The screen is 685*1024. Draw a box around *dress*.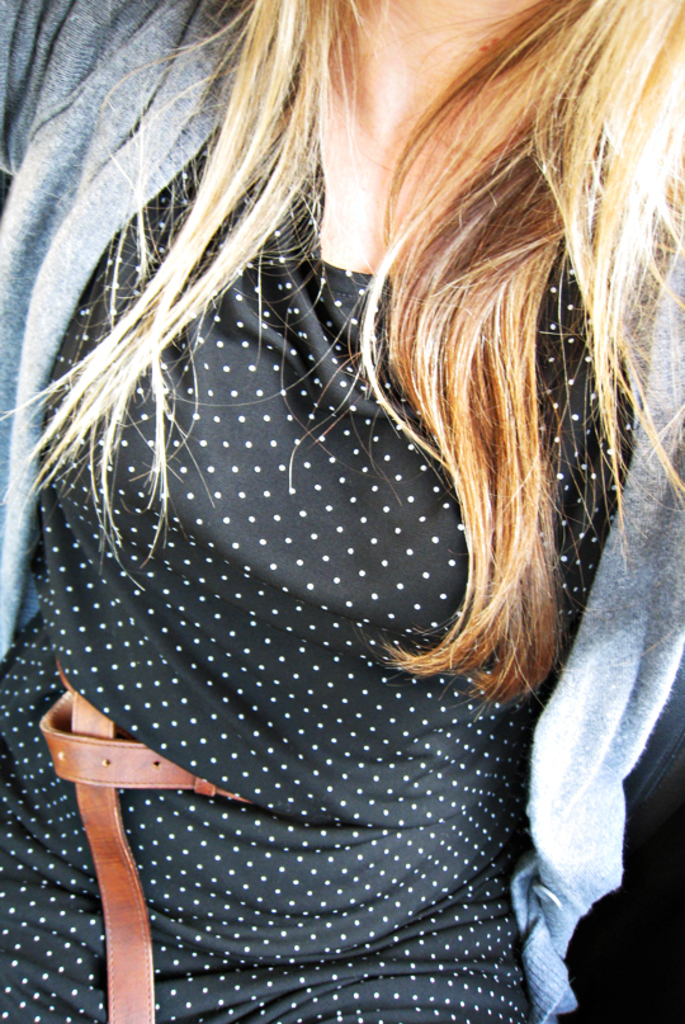
x1=0, y1=74, x2=648, y2=1023.
